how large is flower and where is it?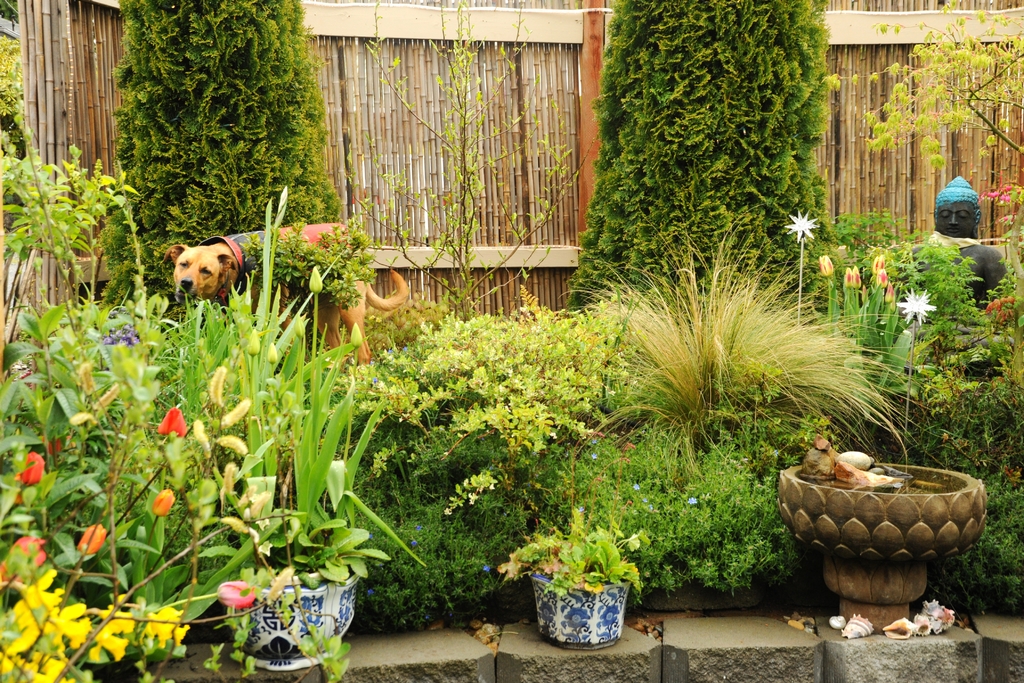
Bounding box: [899,288,936,322].
